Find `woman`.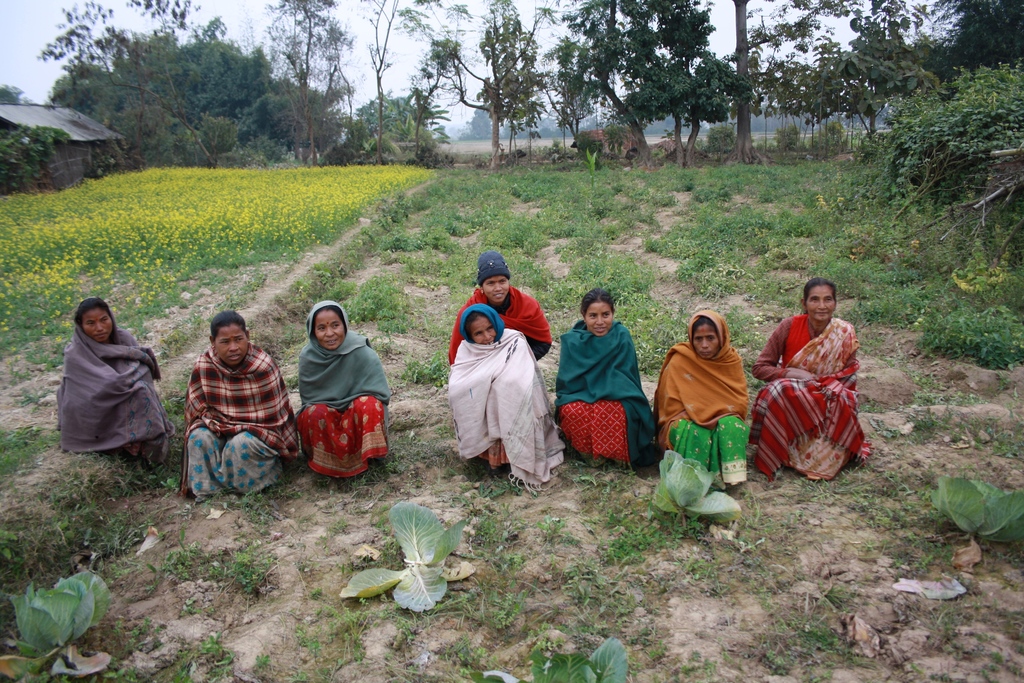
x1=450 y1=302 x2=561 y2=504.
